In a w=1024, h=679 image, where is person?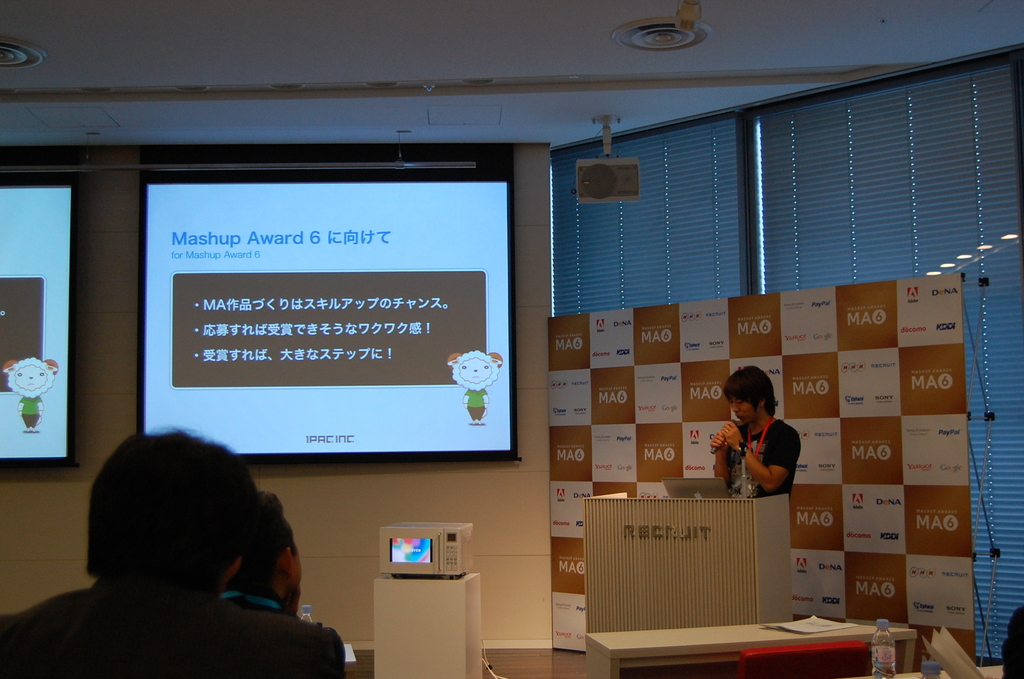
703,359,801,509.
